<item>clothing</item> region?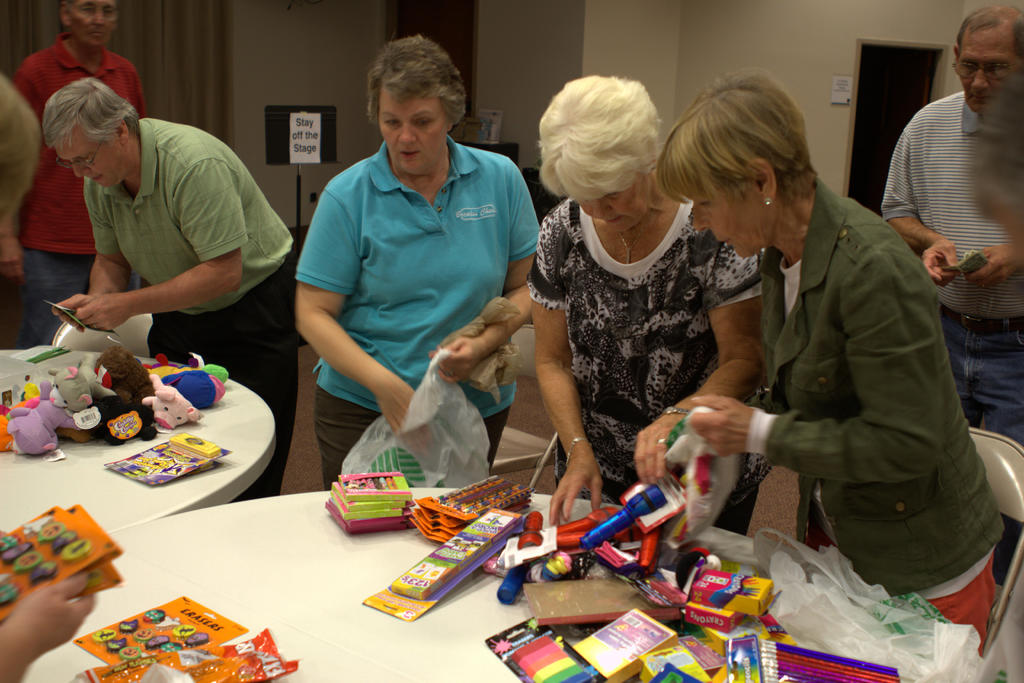
760 176 998 671
